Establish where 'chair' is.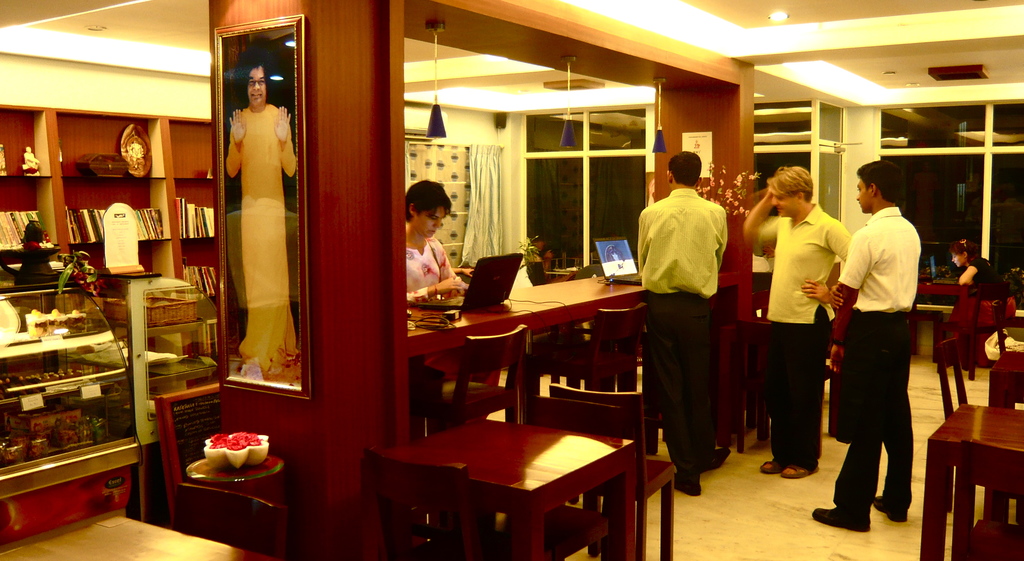
Established at {"left": 360, "top": 446, "right": 554, "bottom": 560}.
